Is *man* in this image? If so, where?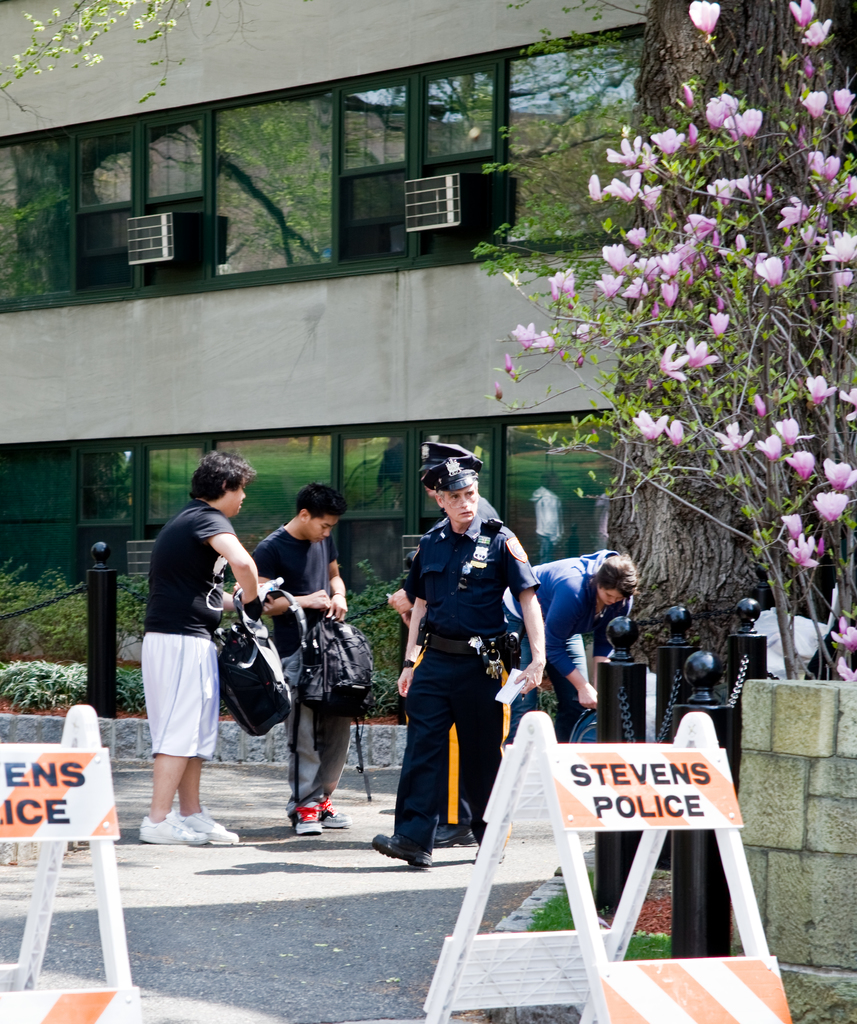
Yes, at l=249, t=483, r=349, b=840.
